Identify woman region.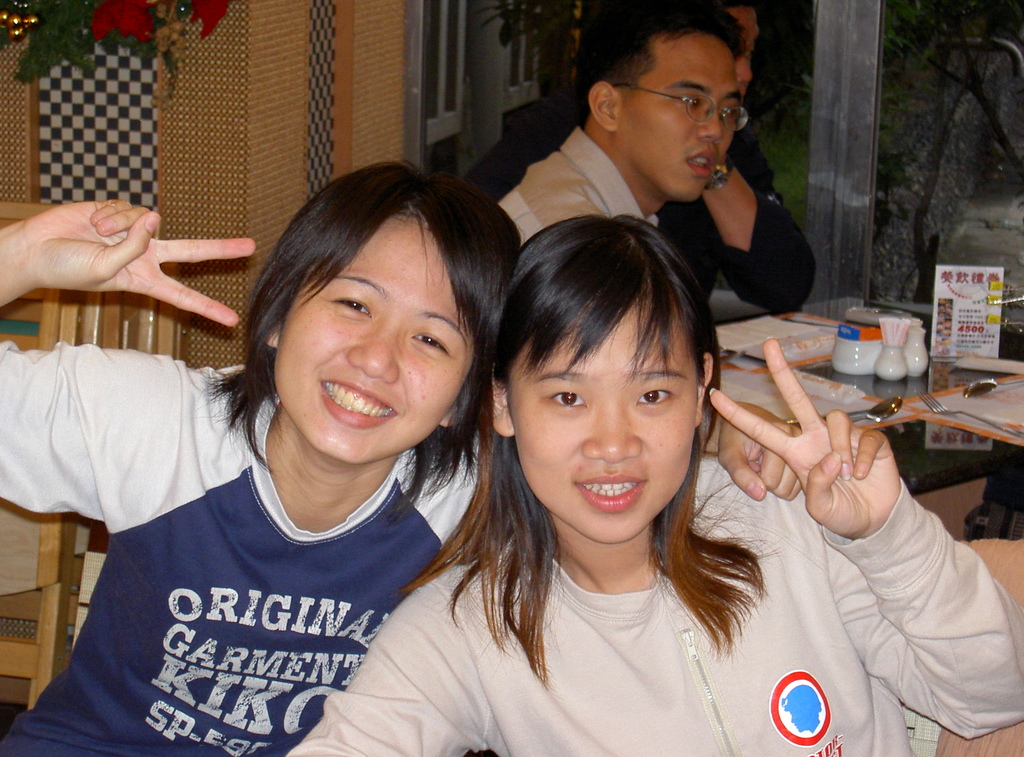
Region: x1=0, y1=163, x2=803, y2=756.
